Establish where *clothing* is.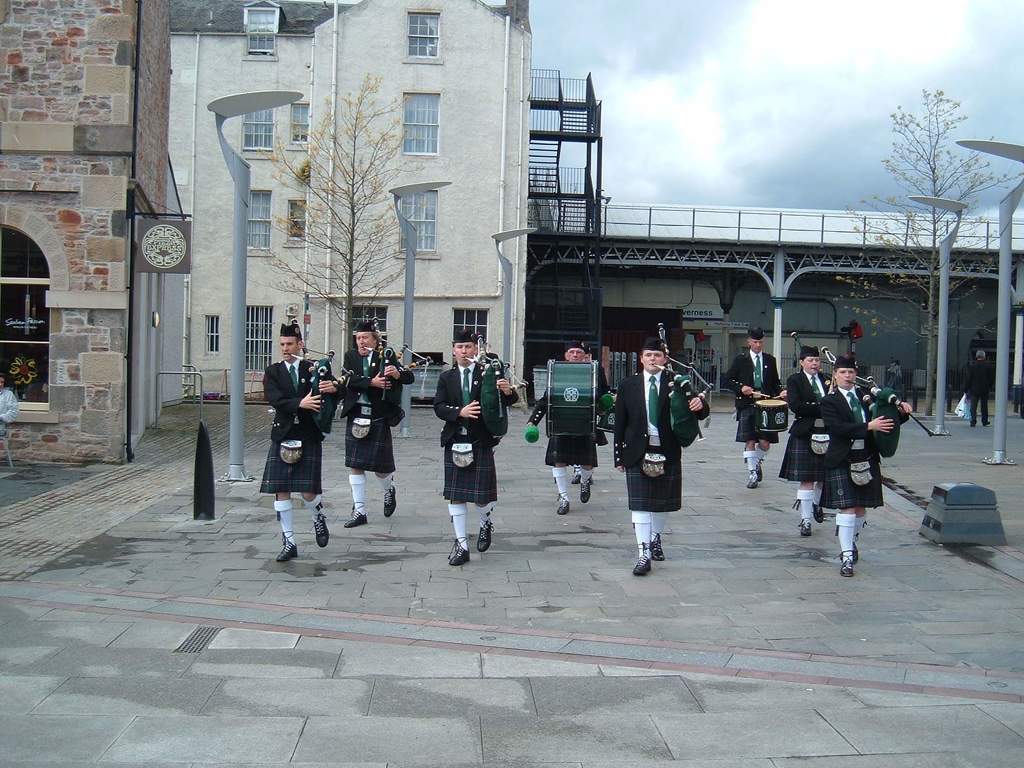
Established at box=[817, 387, 907, 558].
